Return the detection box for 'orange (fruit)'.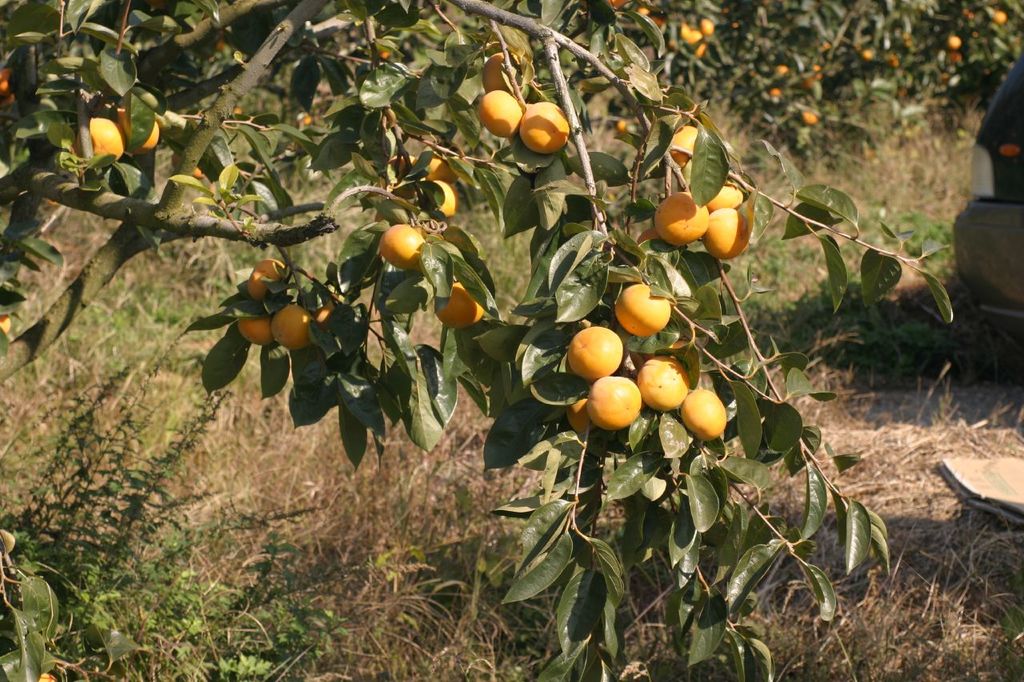
640 358 691 407.
